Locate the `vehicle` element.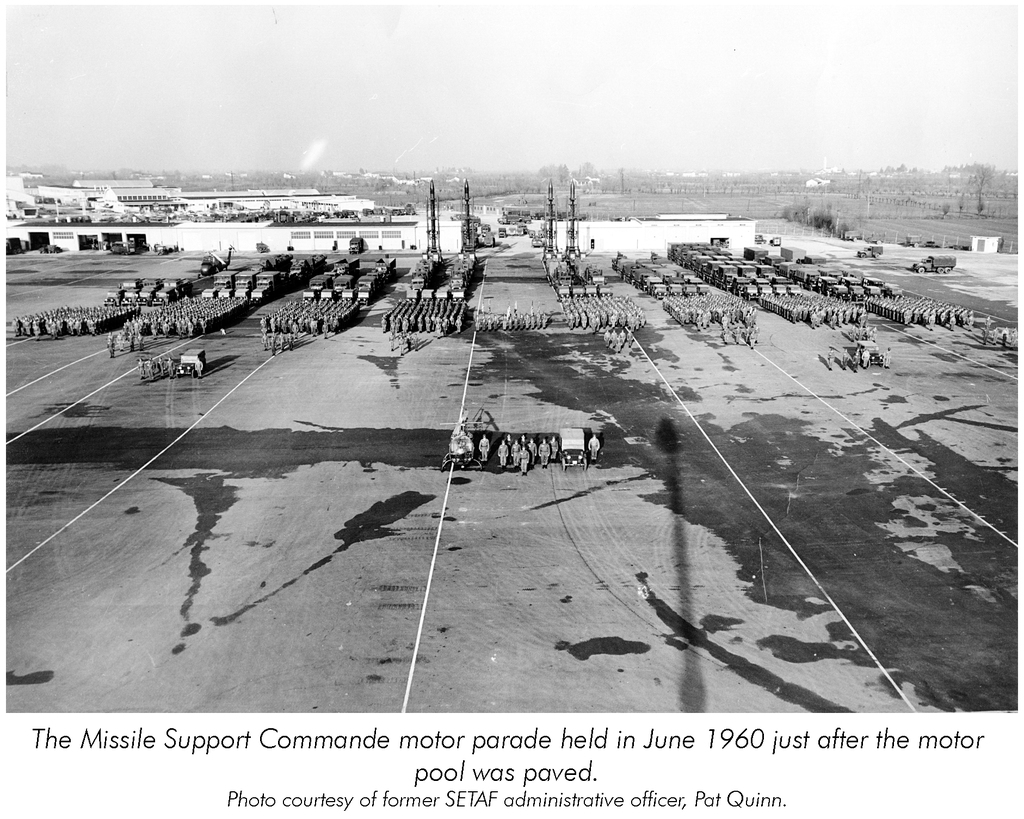
Element bbox: 856/242/885/257.
